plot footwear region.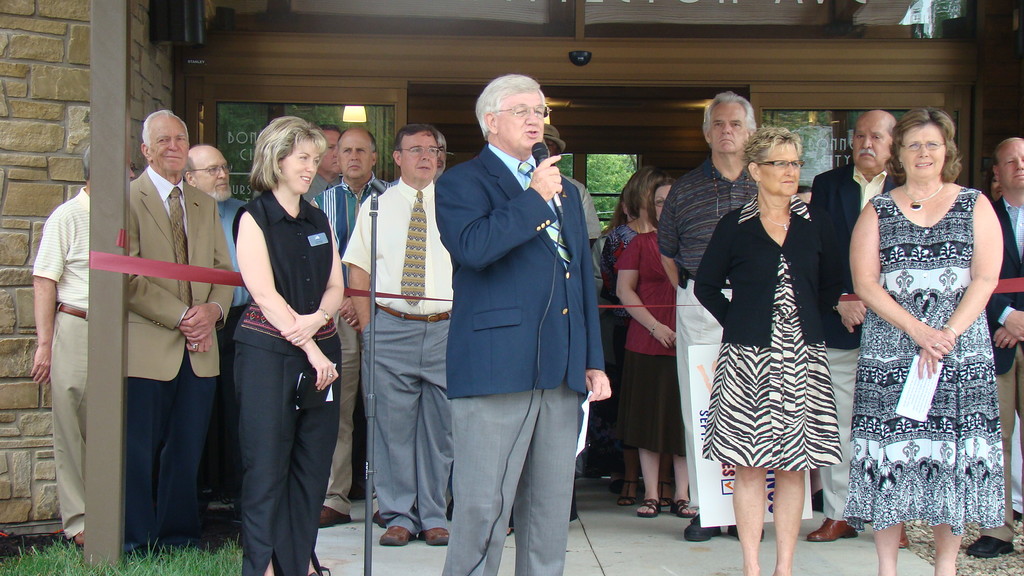
Plotted at 684/515/719/541.
